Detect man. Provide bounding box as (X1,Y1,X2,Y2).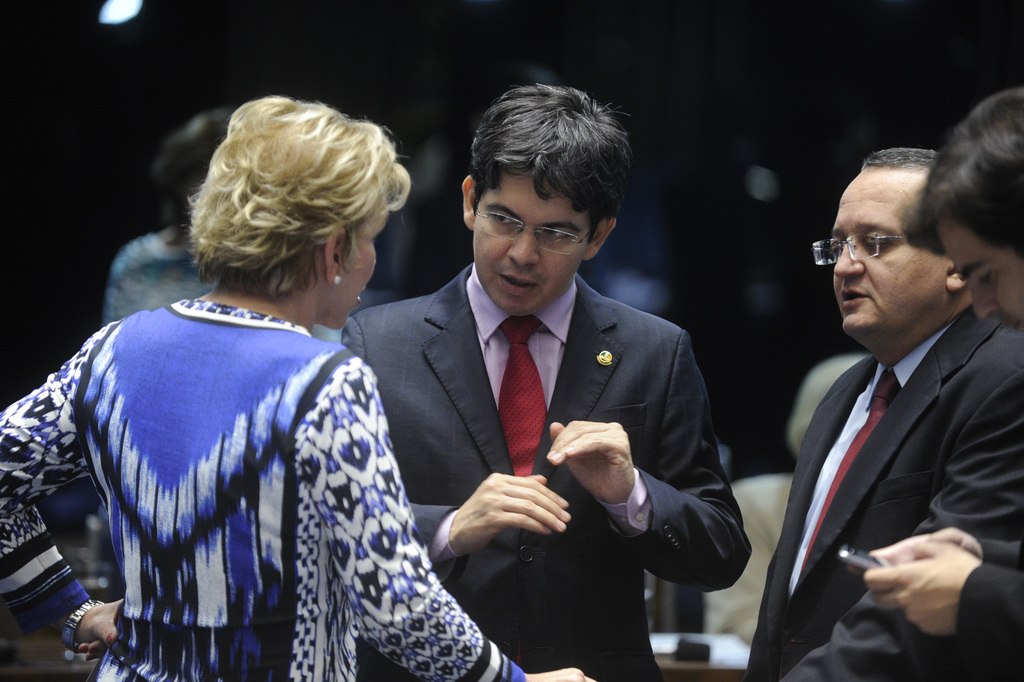
(336,81,751,681).
